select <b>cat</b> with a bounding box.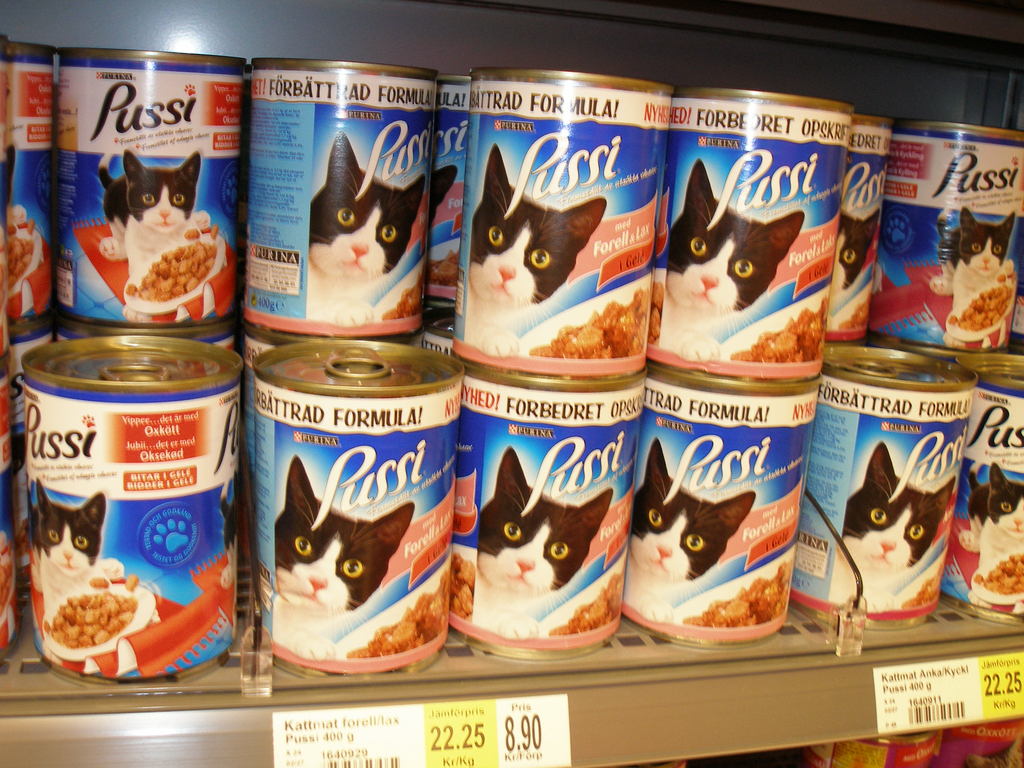
(left=91, top=135, right=216, bottom=321).
